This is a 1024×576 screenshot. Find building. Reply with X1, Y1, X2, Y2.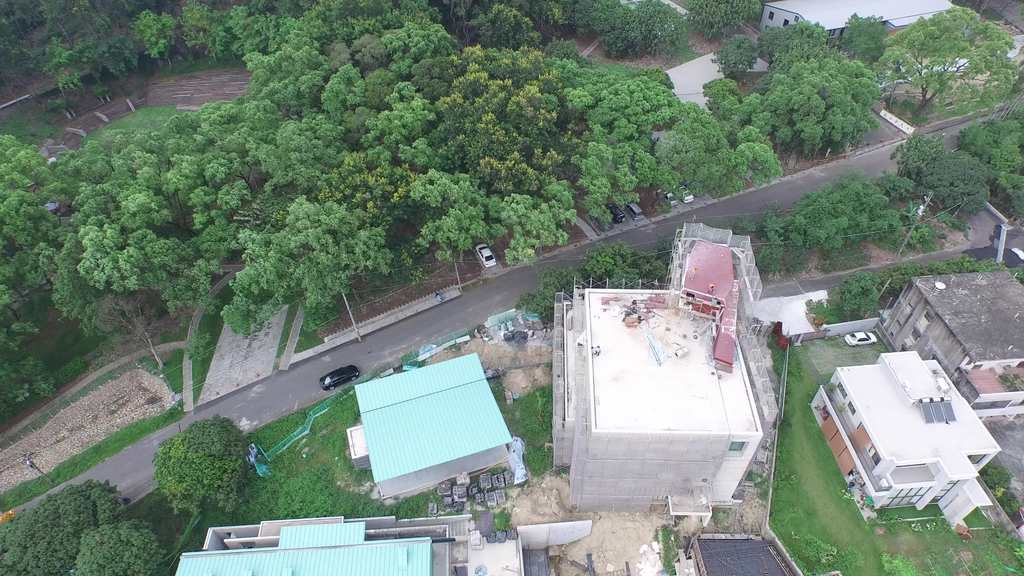
343, 348, 508, 498.
